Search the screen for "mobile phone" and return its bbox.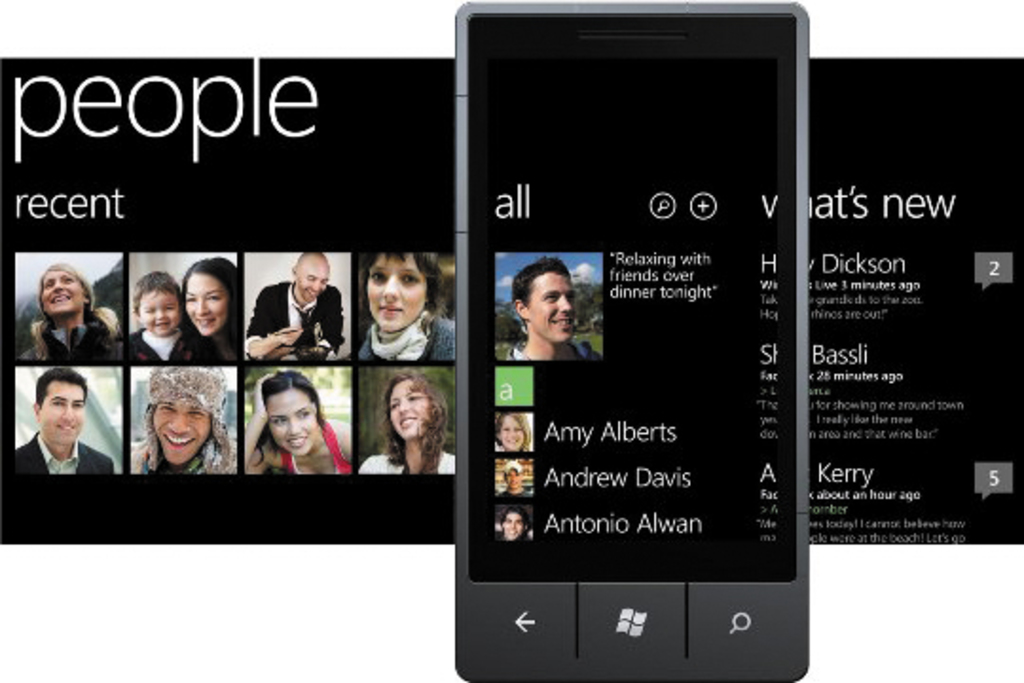
Found: box(451, 0, 810, 681).
